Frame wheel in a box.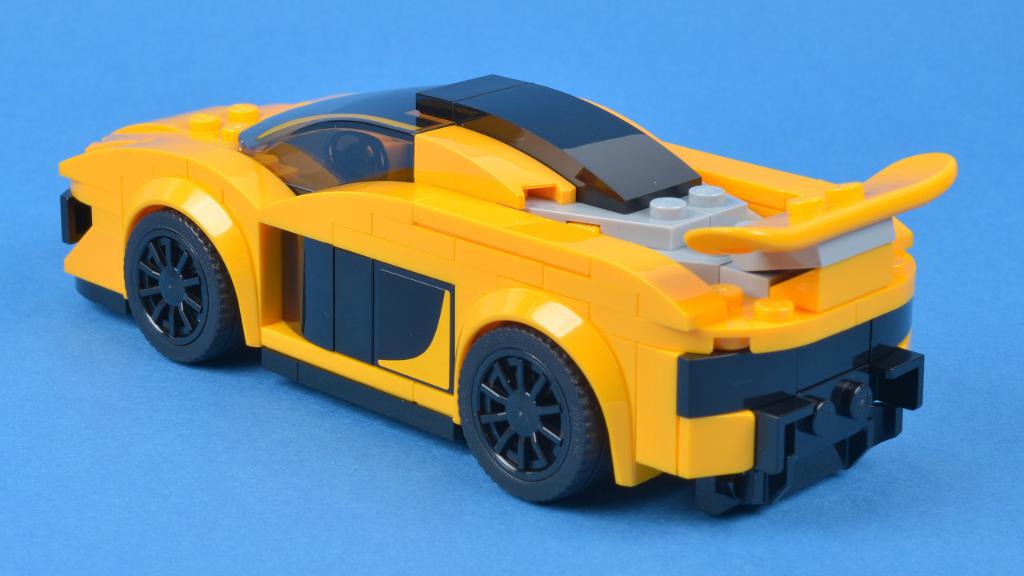
[325, 130, 392, 176].
